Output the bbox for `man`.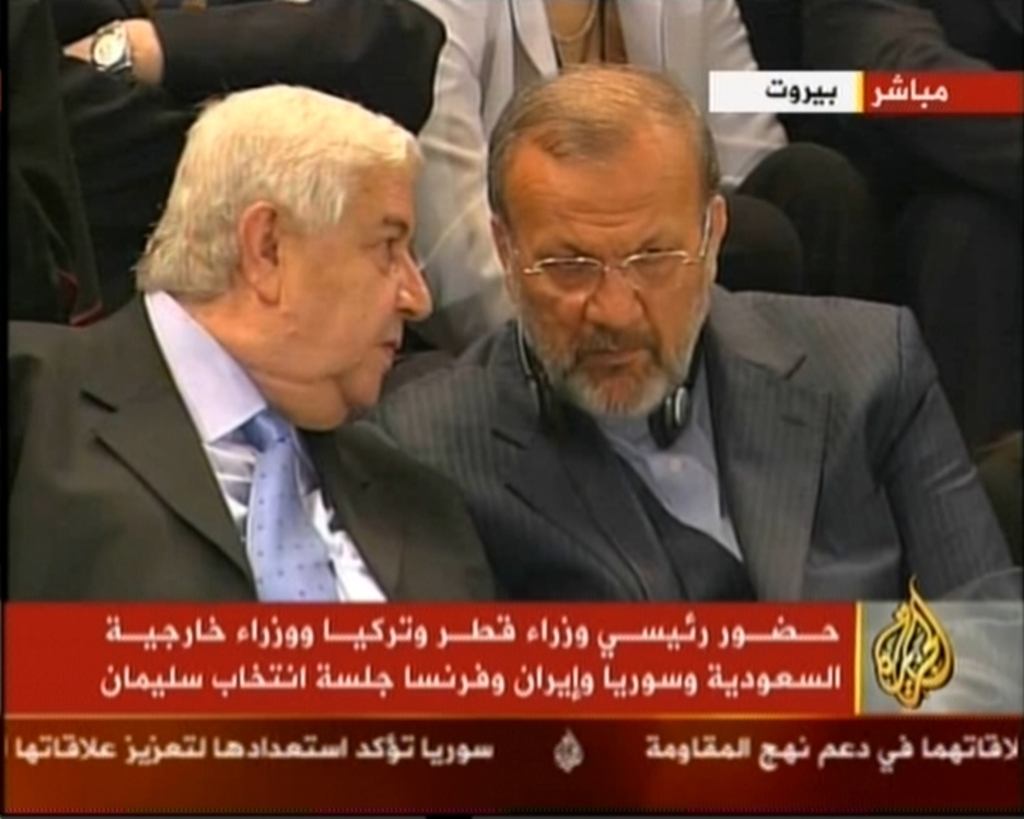
l=0, t=85, r=501, b=604.
